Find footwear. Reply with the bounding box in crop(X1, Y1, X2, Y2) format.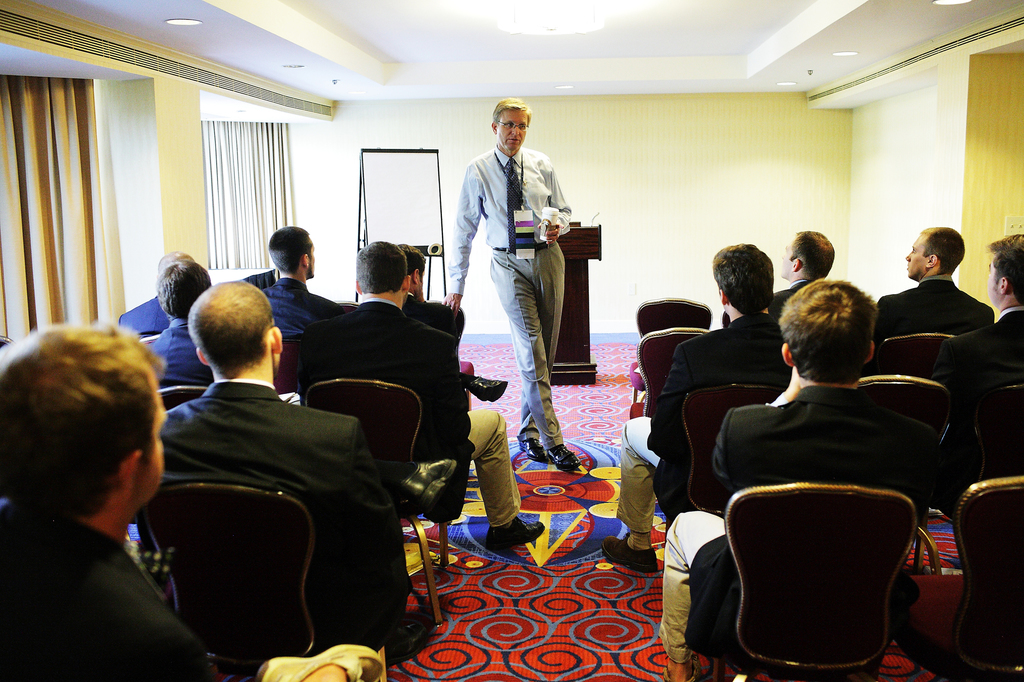
crop(663, 653, 698, 681).
